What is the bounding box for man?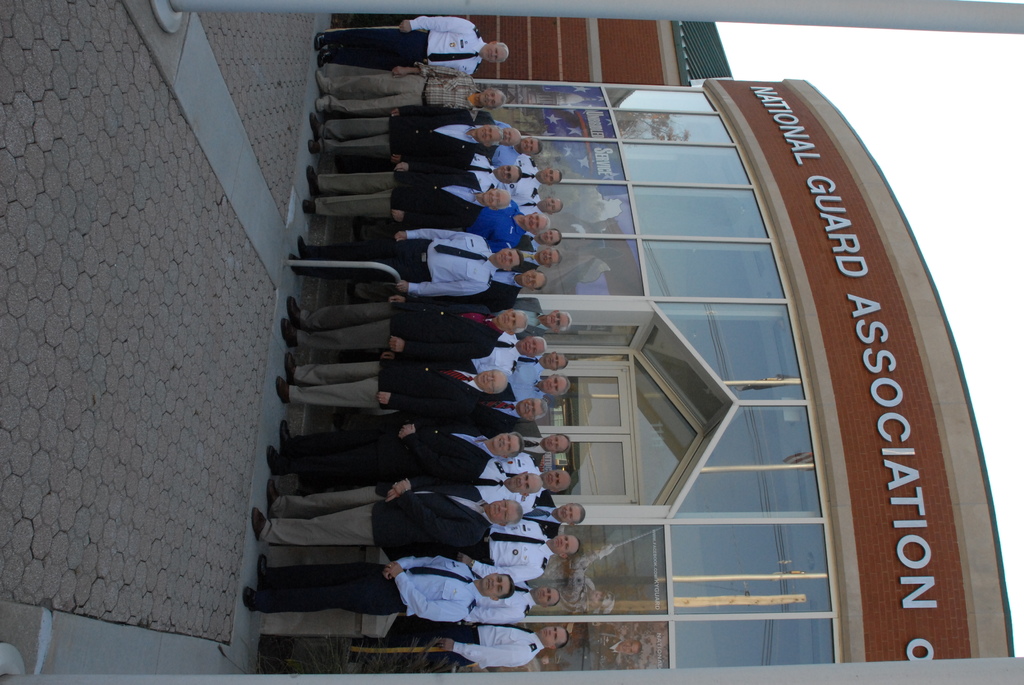
{"x1": 509, "y1": 363, "x2": 570, "y2": 403}.
